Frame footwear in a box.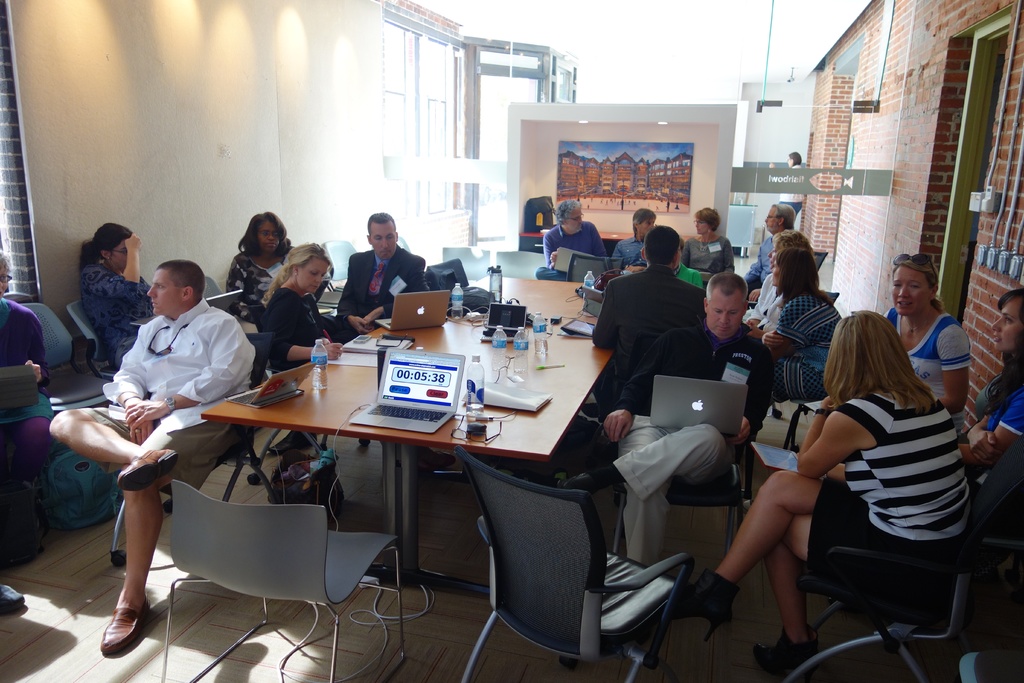
detection(668, 568, 738, 645).
